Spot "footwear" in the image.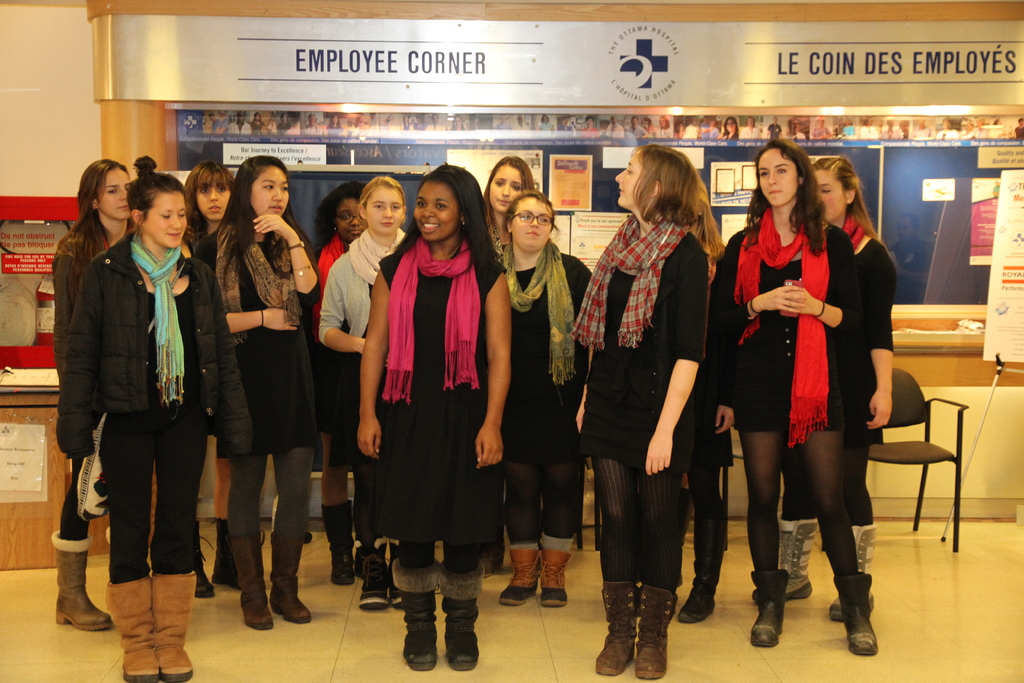
"footwear" found at rect(214, 519, 239, 589).
